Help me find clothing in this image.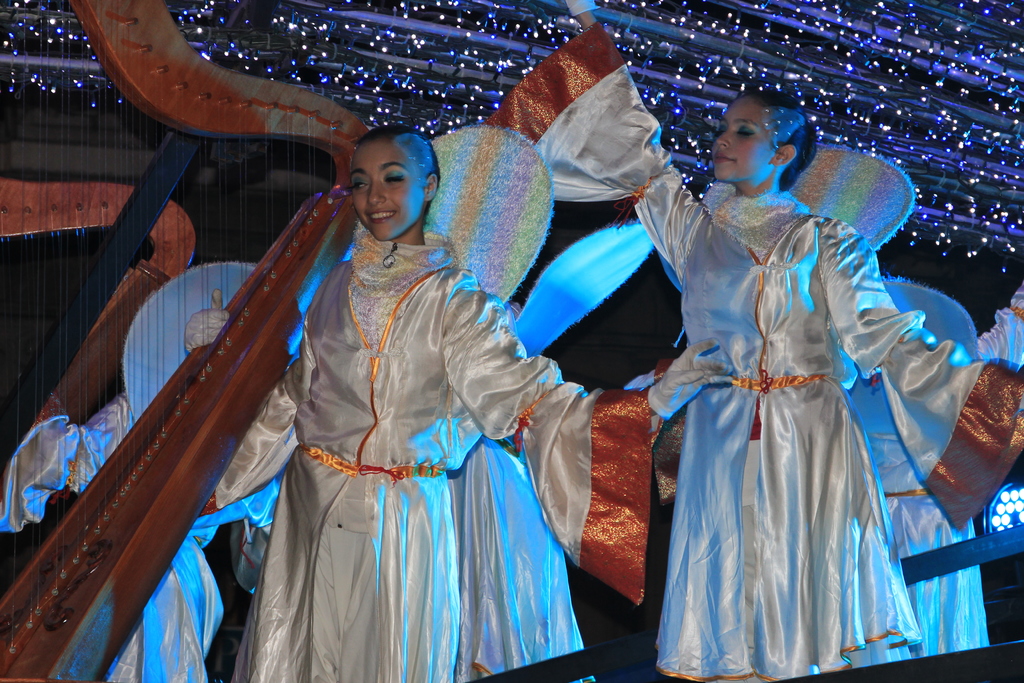
Found it: l=843, t=372, r=989, b=682.
